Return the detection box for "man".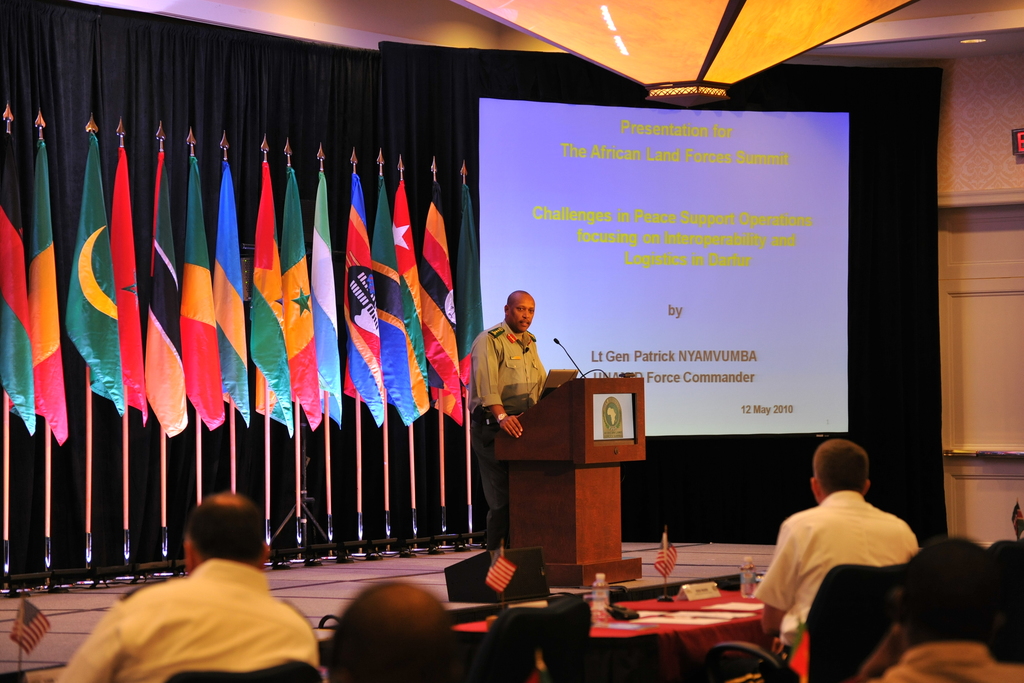
<region>749, 438, 921, 648</region>.
